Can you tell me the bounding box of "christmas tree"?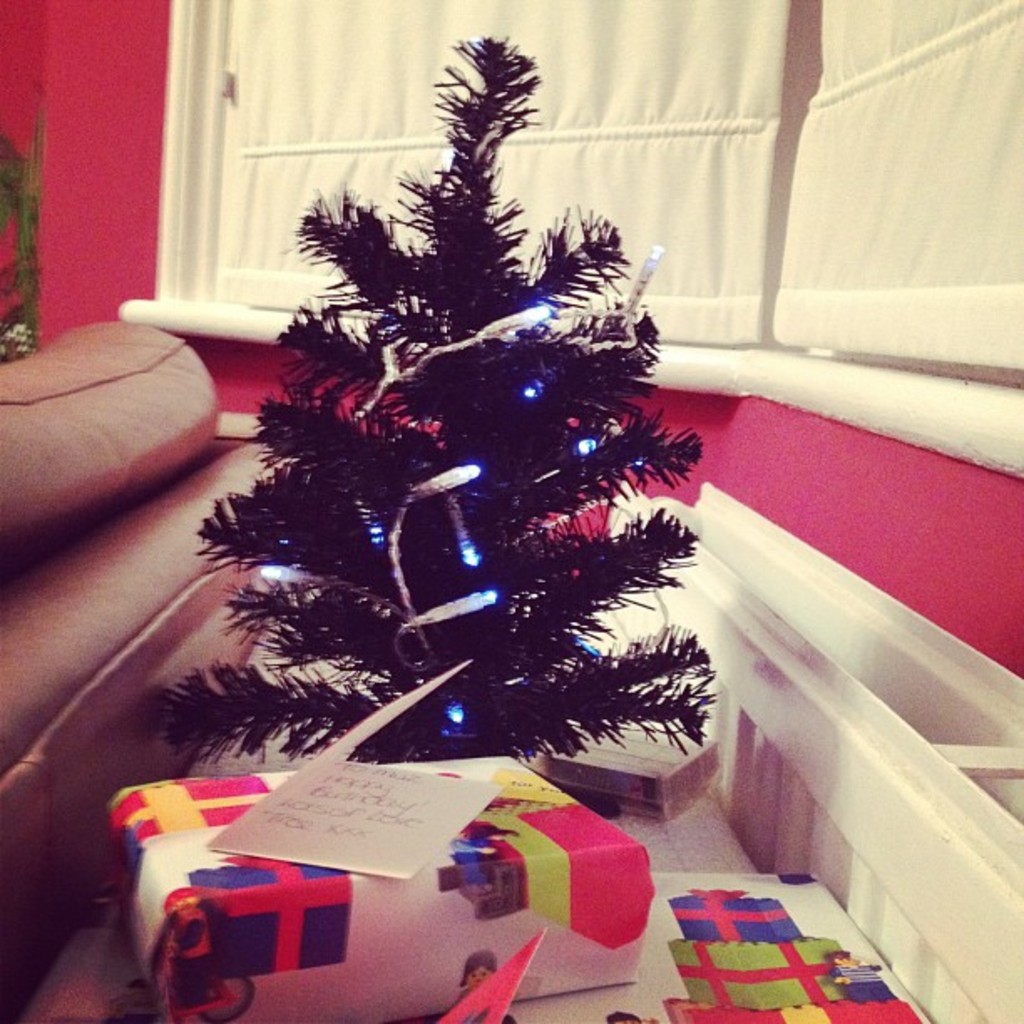
bbox=(154, 37, 716, 765).
